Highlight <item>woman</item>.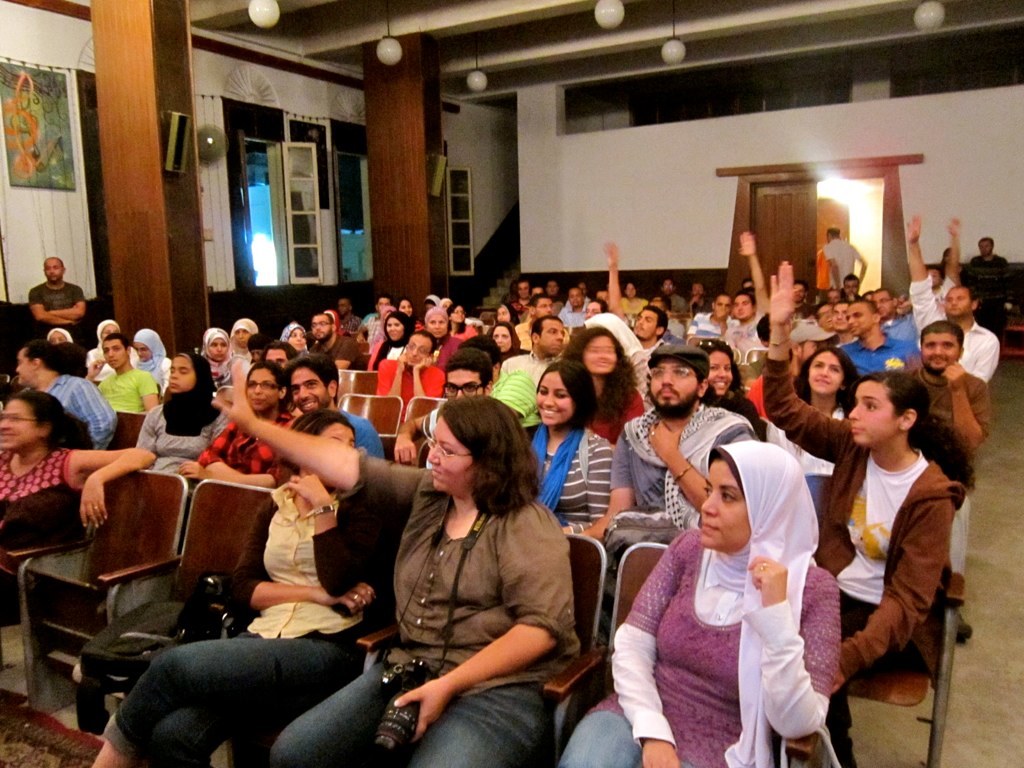
Highlighted region: (x1=418, y1=310, x2=461, y2=372).
